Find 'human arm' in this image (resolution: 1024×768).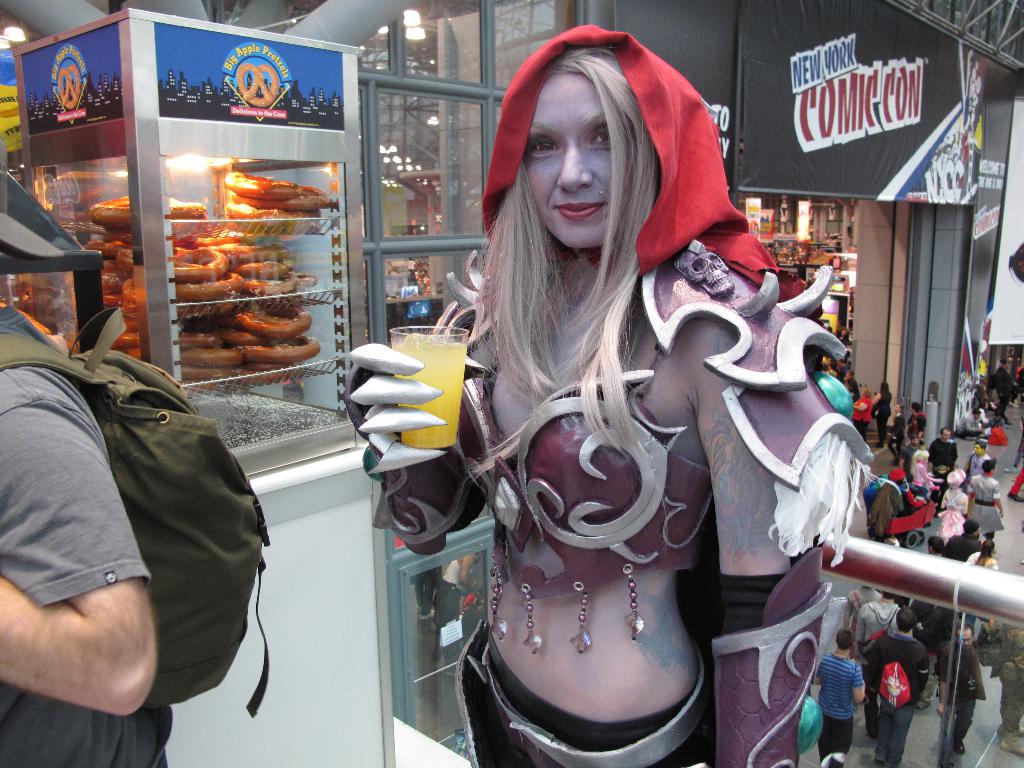
[left=30, top=417, right=180, bottom=713].
